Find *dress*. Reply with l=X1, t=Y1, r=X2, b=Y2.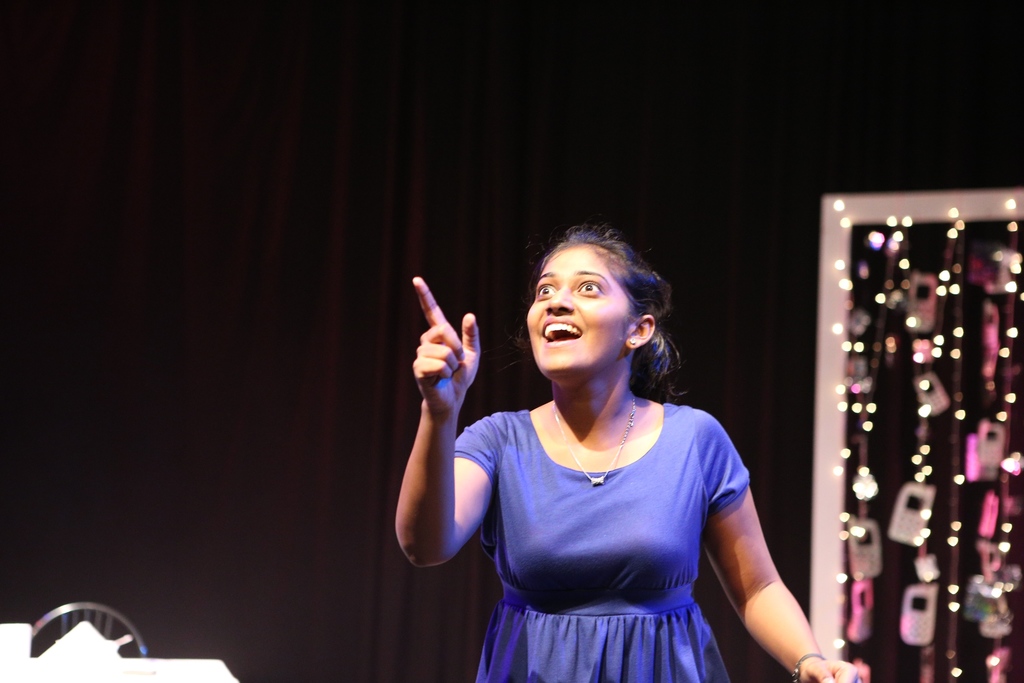
l=454, t=404, r=751, b=682.
